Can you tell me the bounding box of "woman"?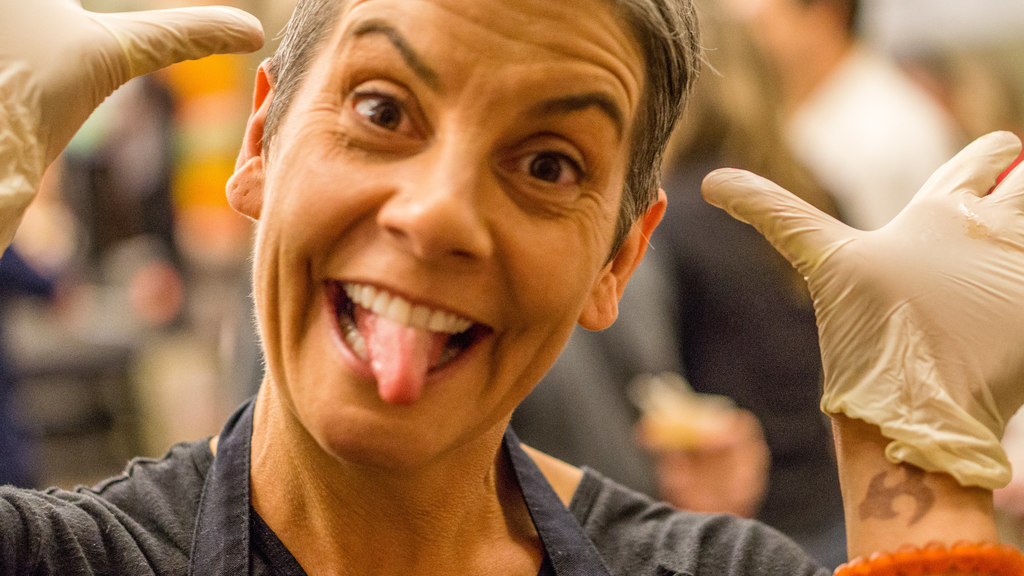
(0,0,854,540).
